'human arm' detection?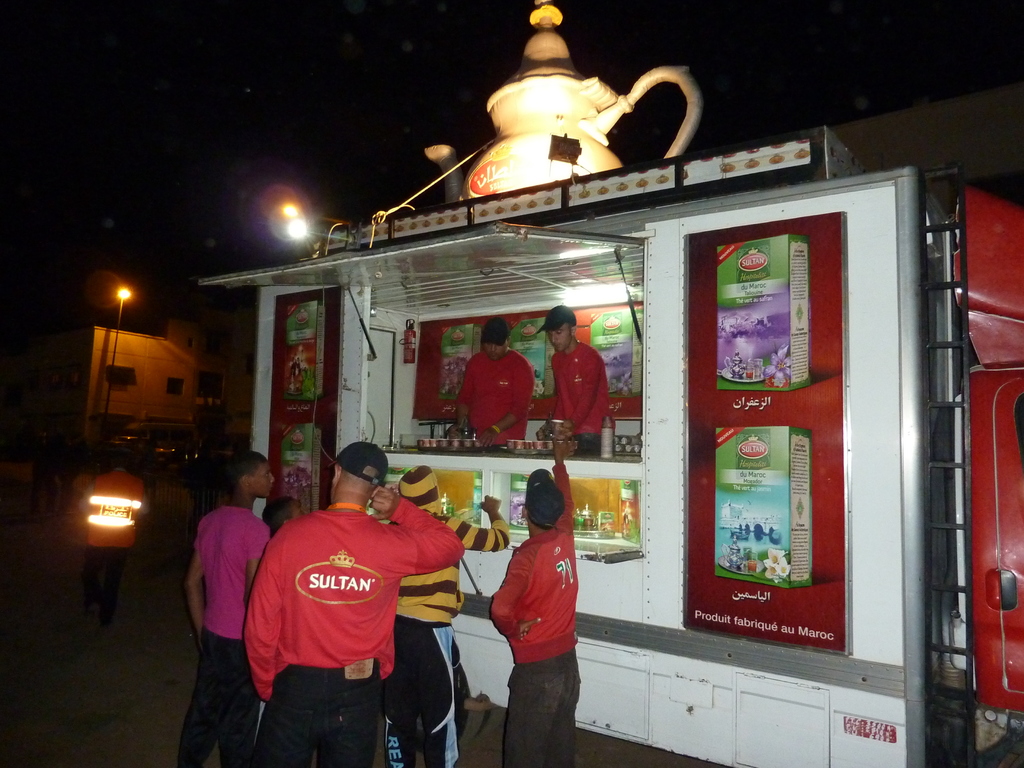
449 365 472 440
